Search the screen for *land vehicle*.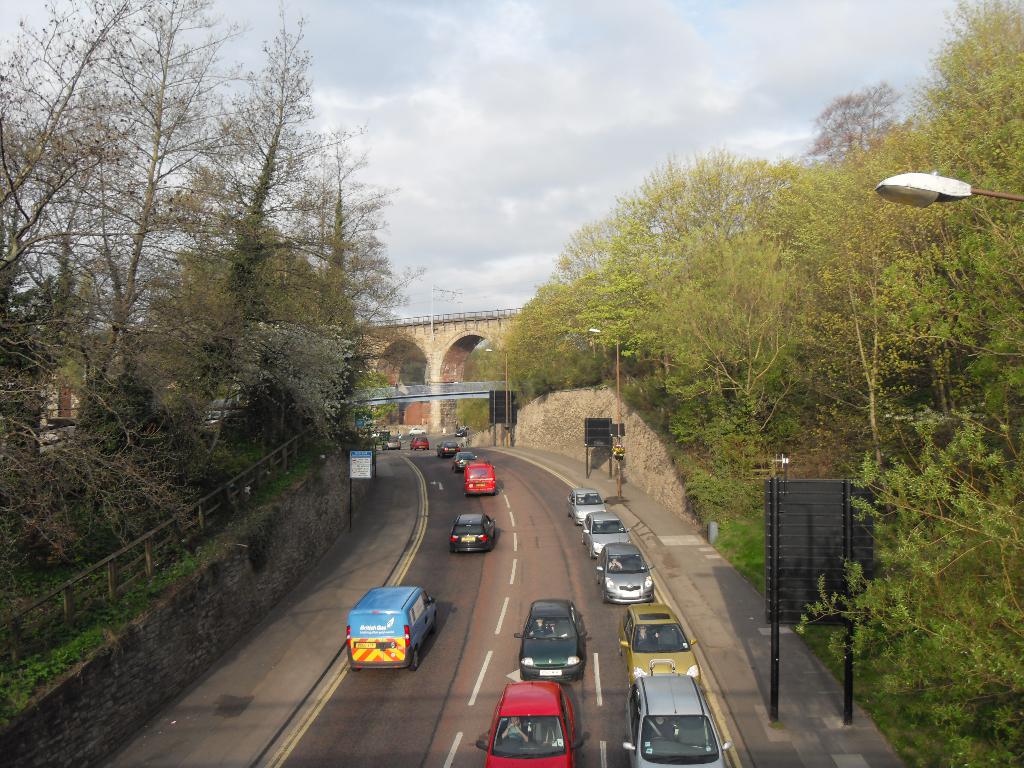
Found at x1=450, y1=449, x2=479, y2=473.
